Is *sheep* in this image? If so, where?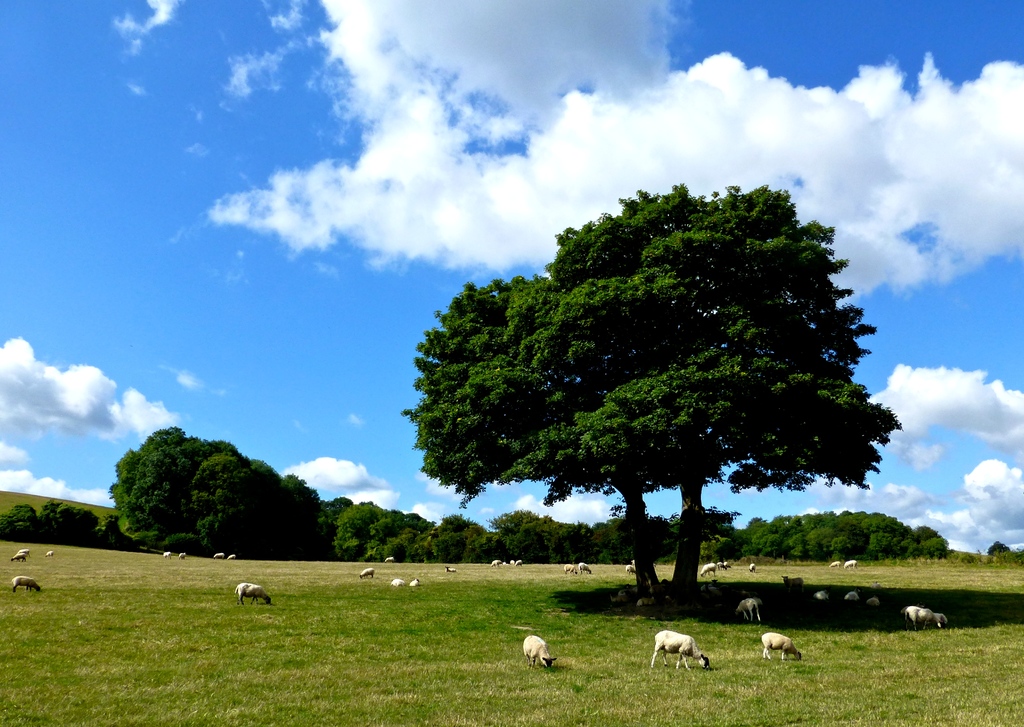
Yes, at bbox=[817, 589, 829, 602].
